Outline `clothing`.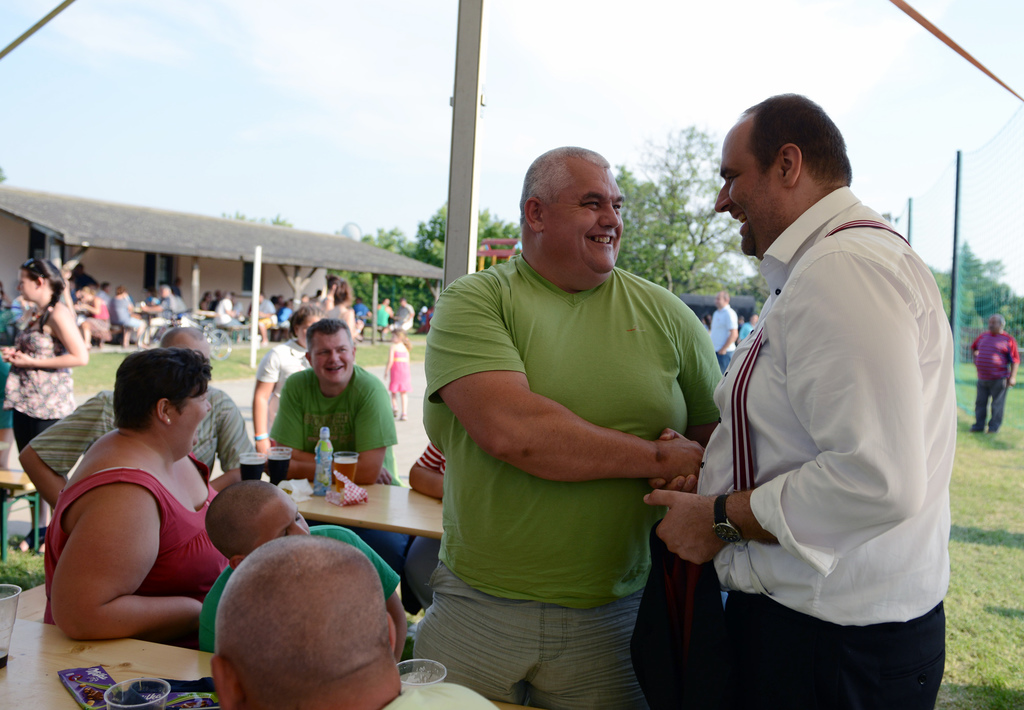
Outline: {"left": 255, "top": 300, "right": 276, "bottom": 330}.
